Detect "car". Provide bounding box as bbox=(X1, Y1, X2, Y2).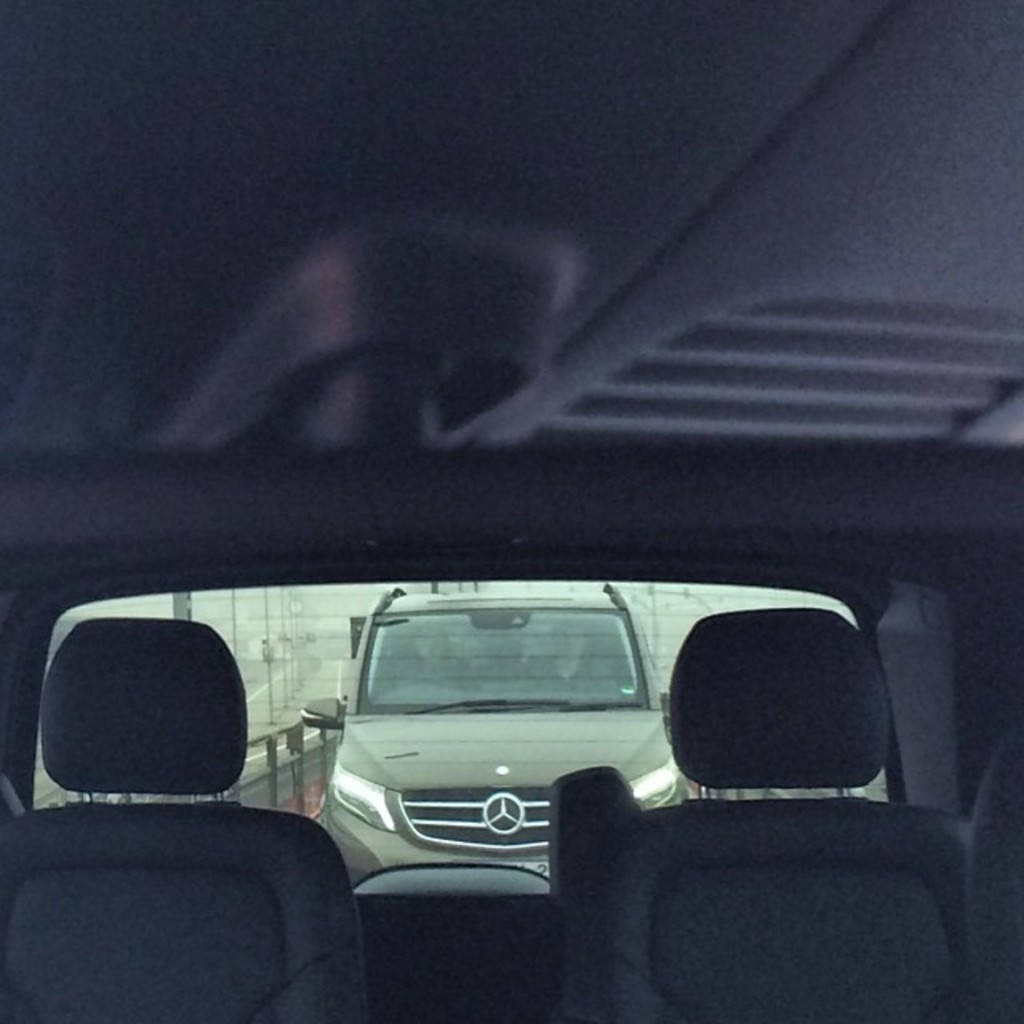
bbox=(0, 0, 1022, 1022).
